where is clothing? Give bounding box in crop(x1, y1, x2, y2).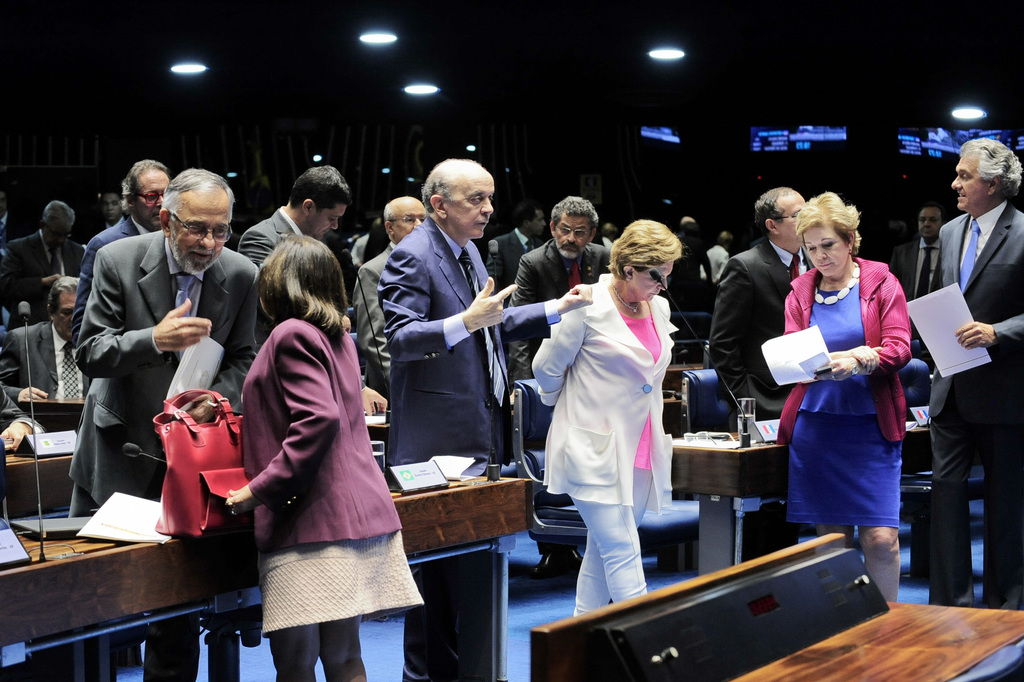
crop(703, 244, 736, 296).
